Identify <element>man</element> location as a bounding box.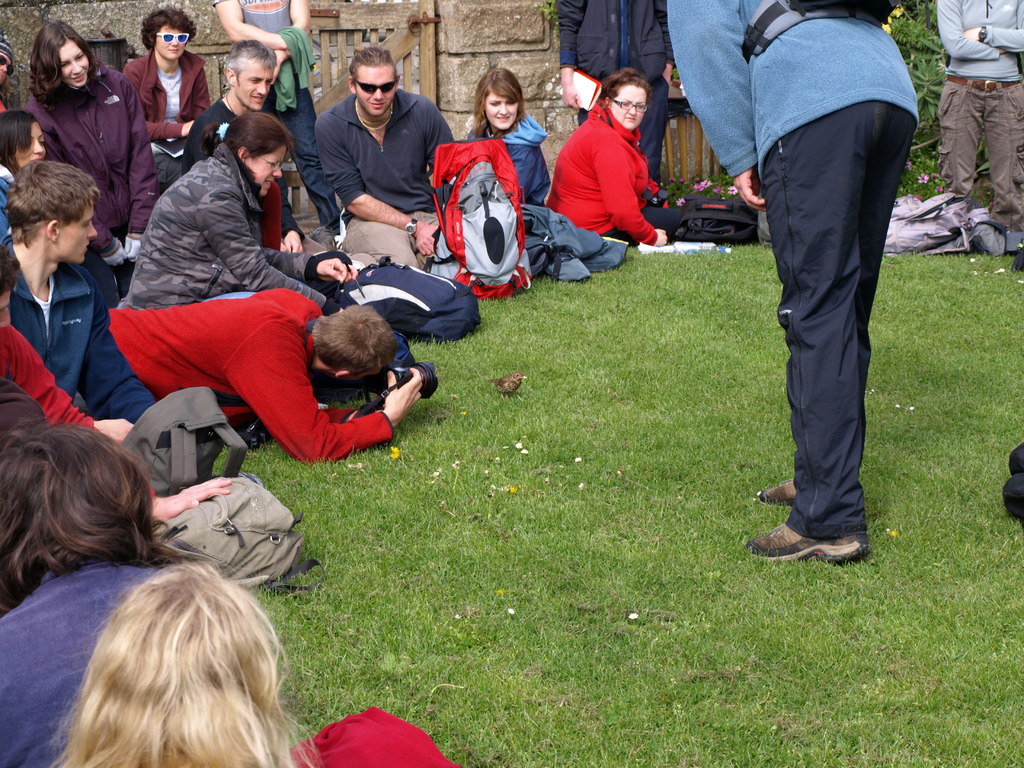
[x1=668, y1=0, x2=918, y2=558].
